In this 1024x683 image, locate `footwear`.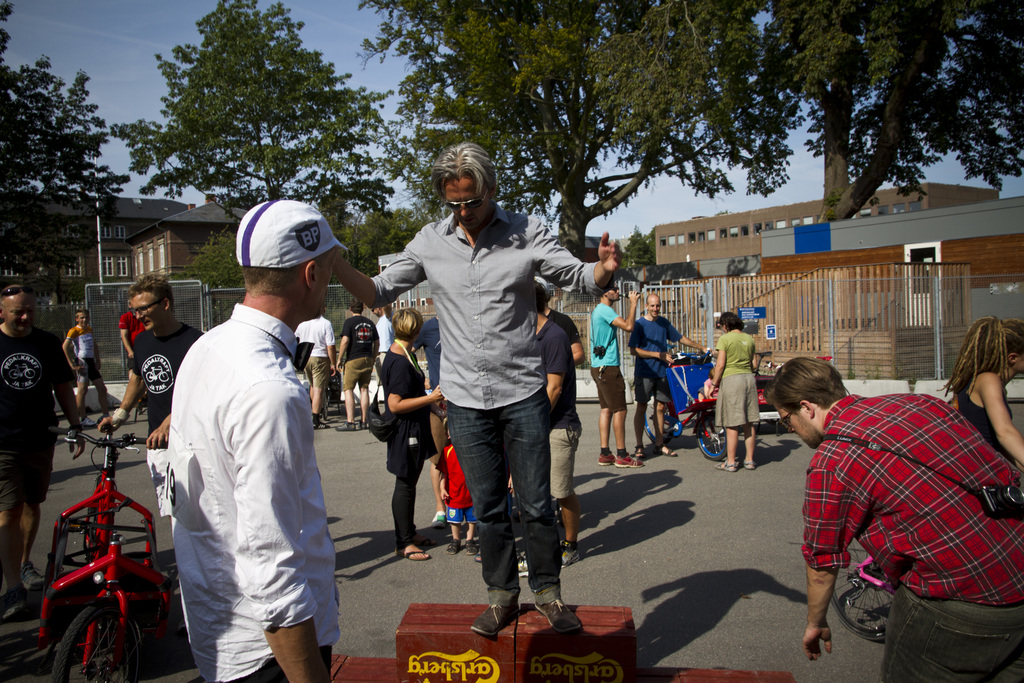
Bounding box: (x1=333, y1=419, x2=356, y2=434).
